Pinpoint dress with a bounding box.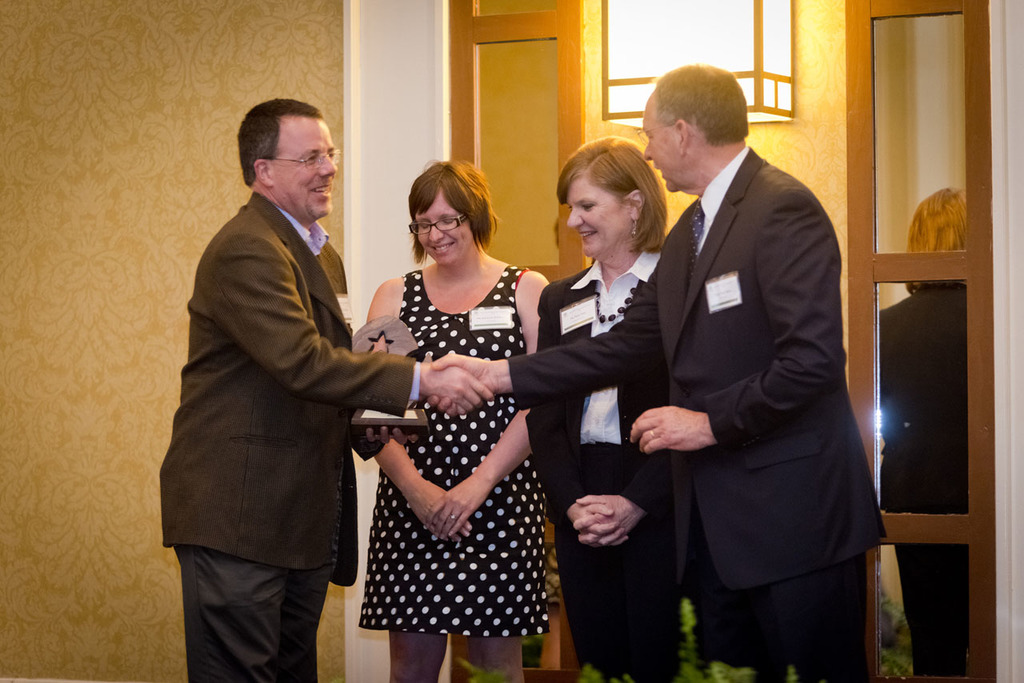
region(360, 262, 550, 634).
